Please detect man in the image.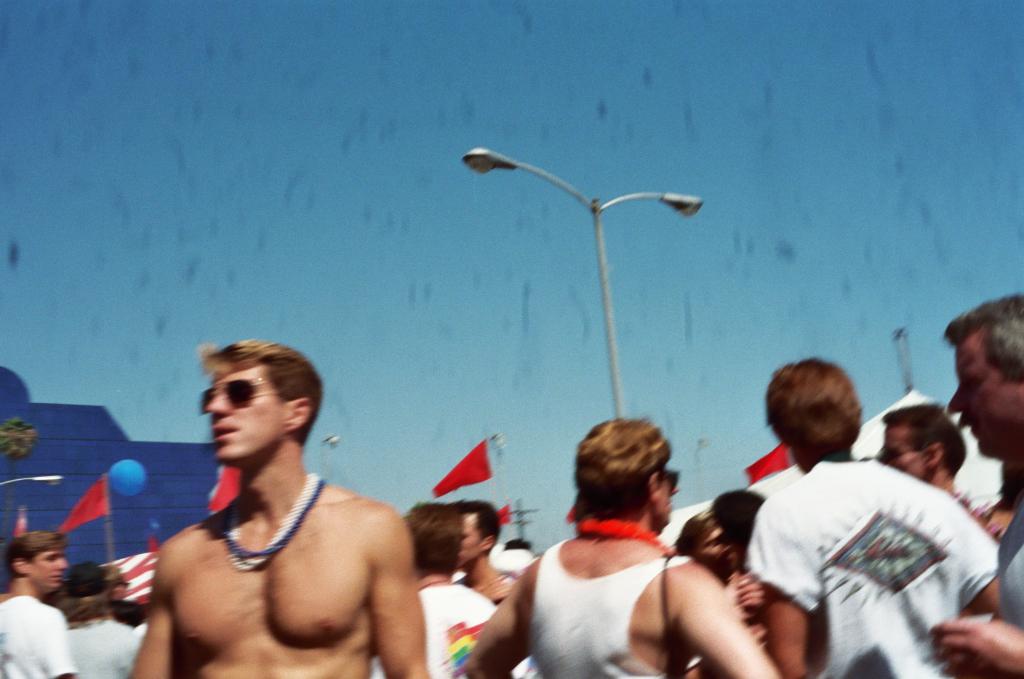
crop(60, 557, 127, 678).
